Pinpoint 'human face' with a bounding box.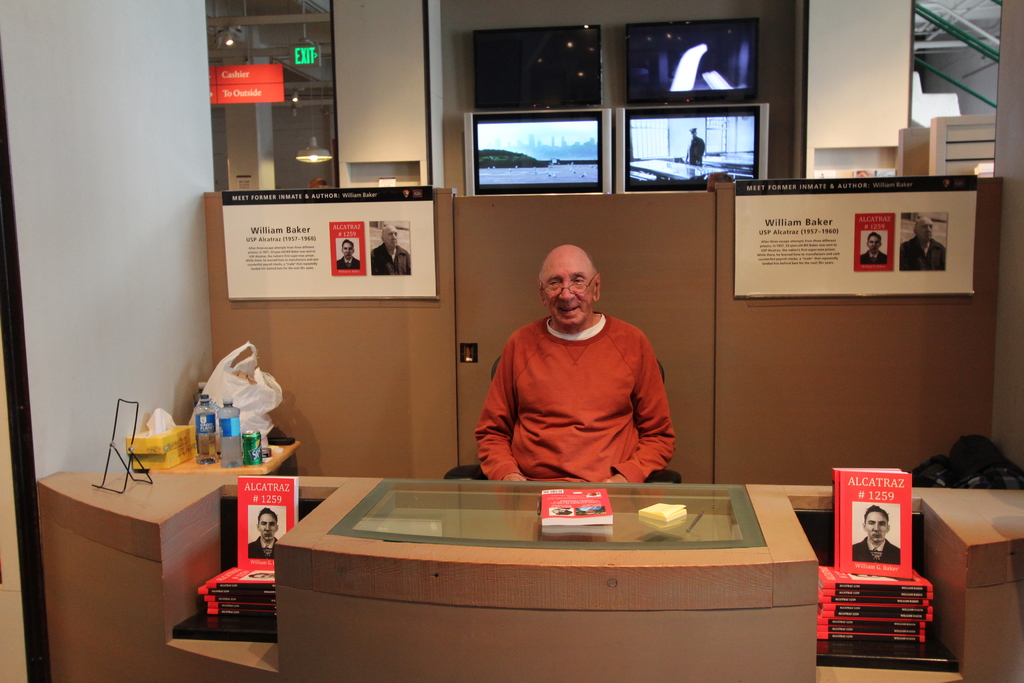
{"x1": 541, "y1": 259, "x2": 595, "y2": 325}.
